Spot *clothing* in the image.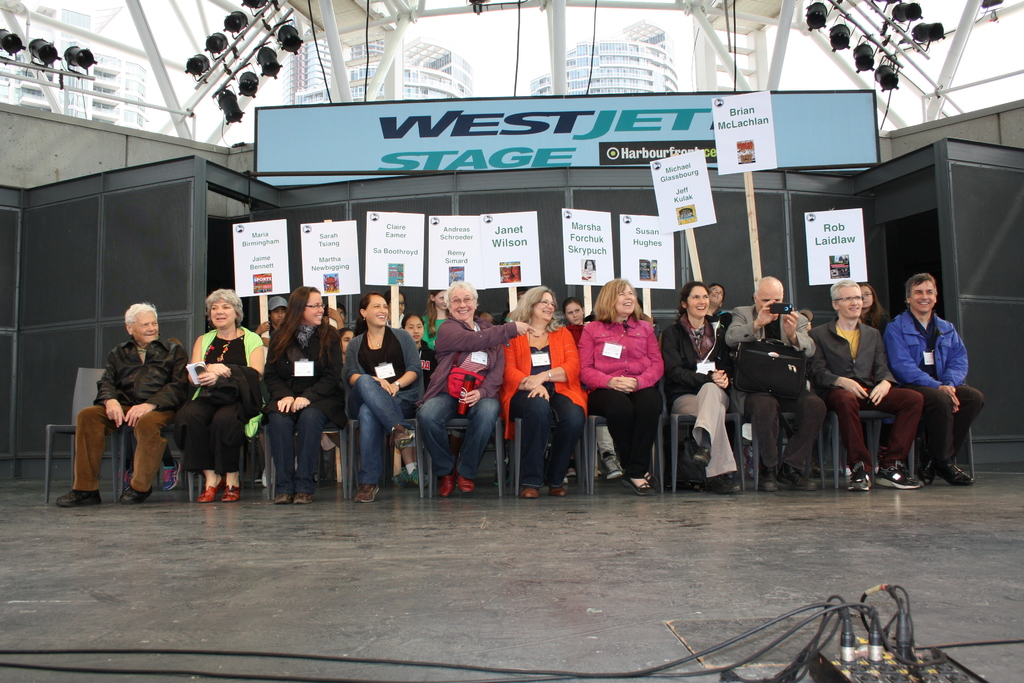
*clothing* found at bbox(182, 315, 277, 489).
